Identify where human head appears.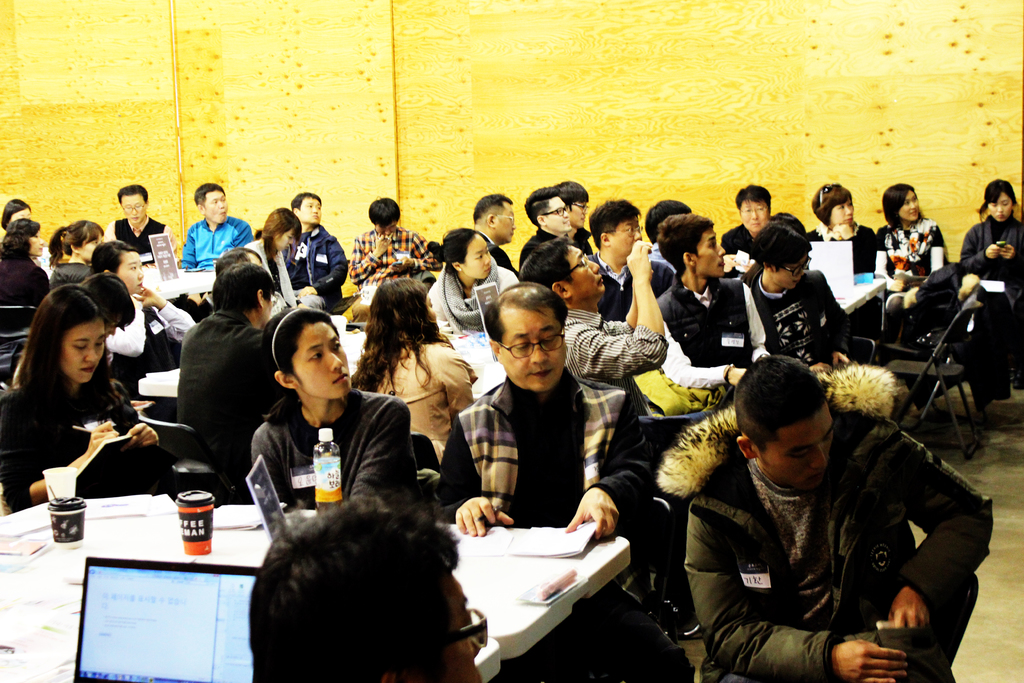
Appears at x1=263 y1=206 x2=301 y2=252.
